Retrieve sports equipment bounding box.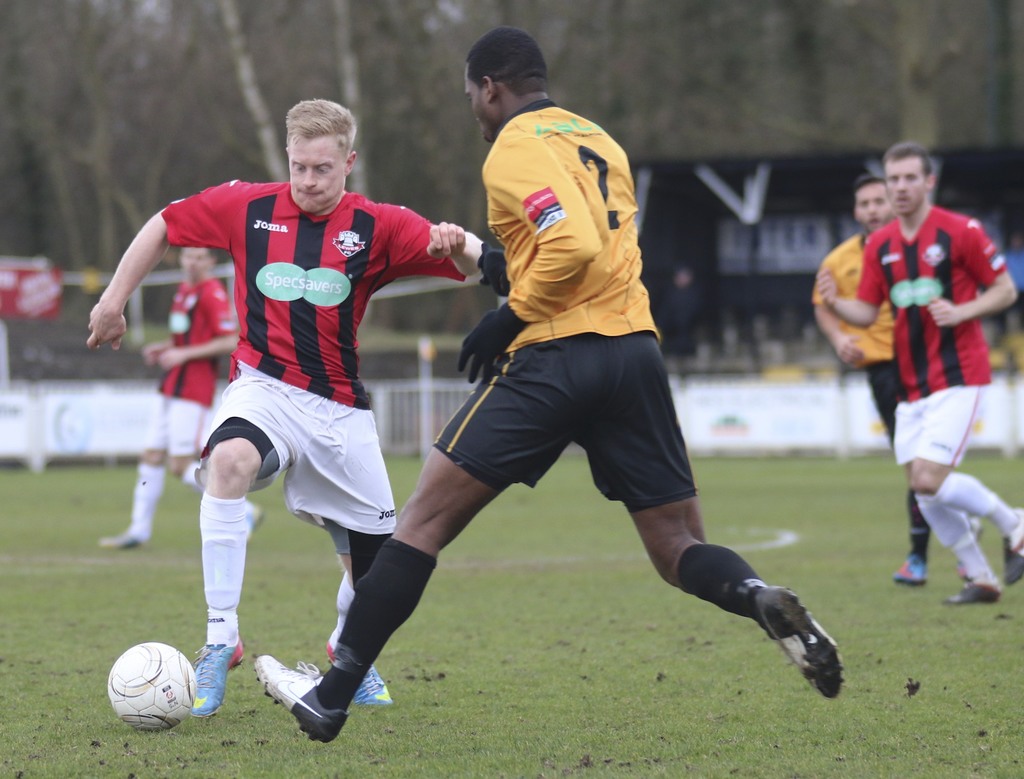
Bounding box: bbox=(255, 657, 349, 744).
